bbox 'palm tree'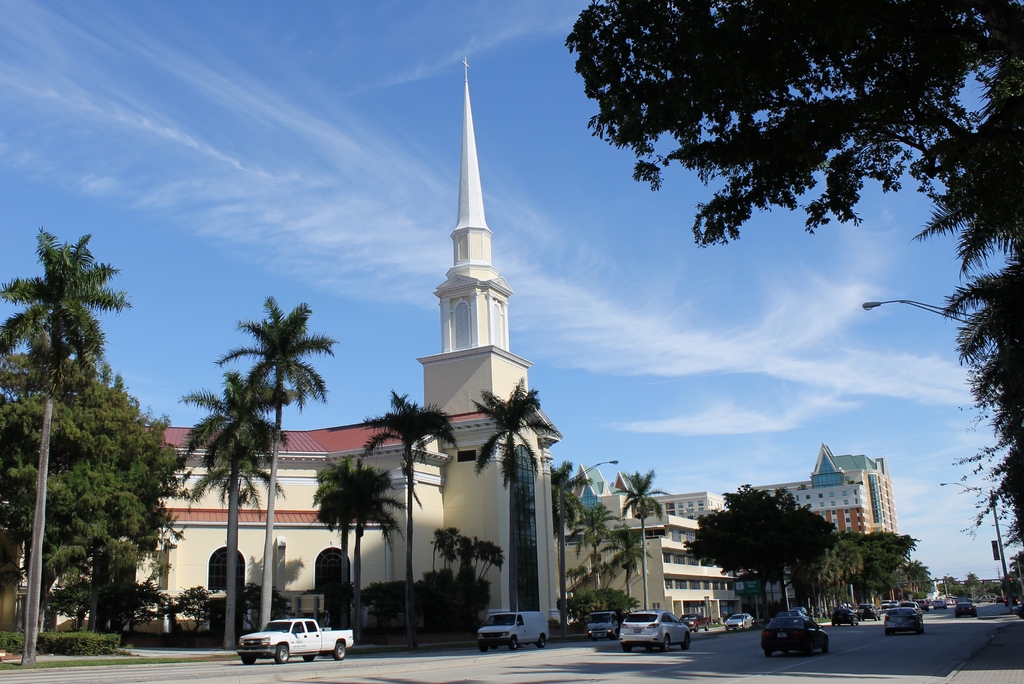
<bbox>193, 369, 273, 646</bbox>
